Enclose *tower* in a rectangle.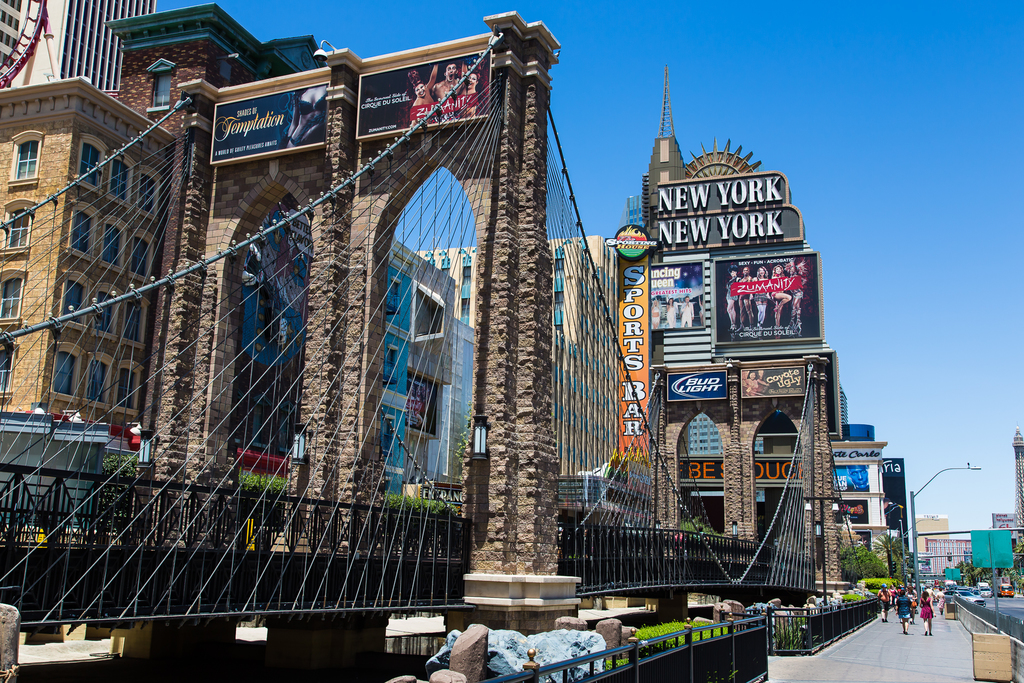
x1=1012 y1=422 x2=1023 y2=525.
